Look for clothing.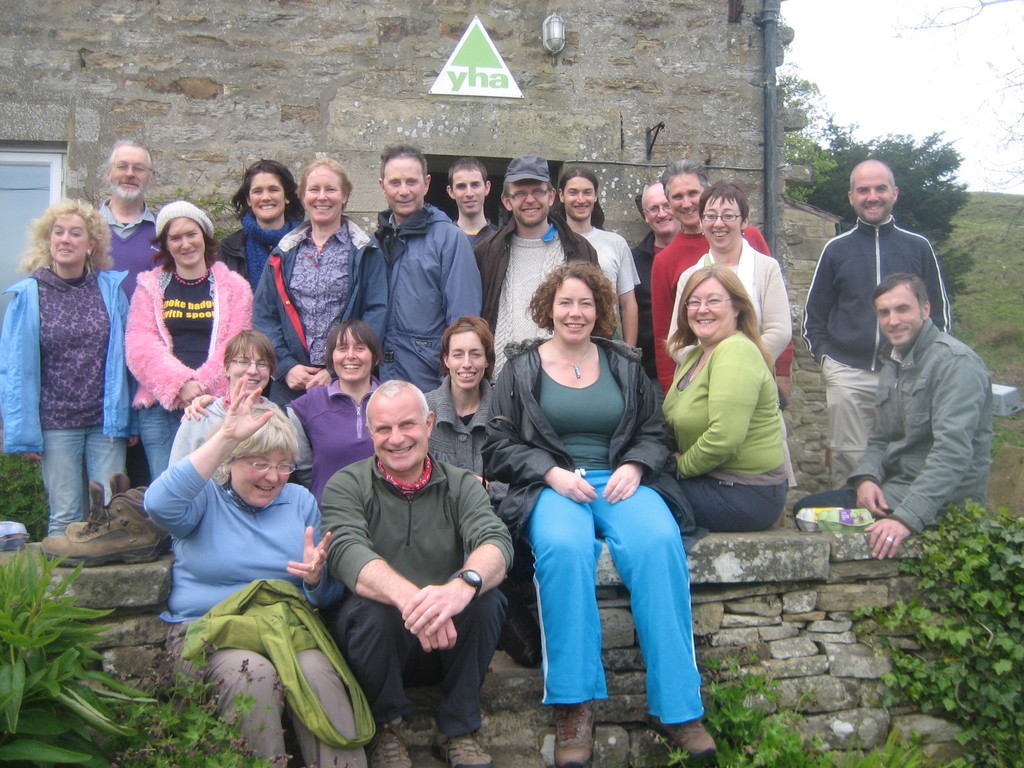
Found: [x1=794, y1=311, x2=997, y2=541].
